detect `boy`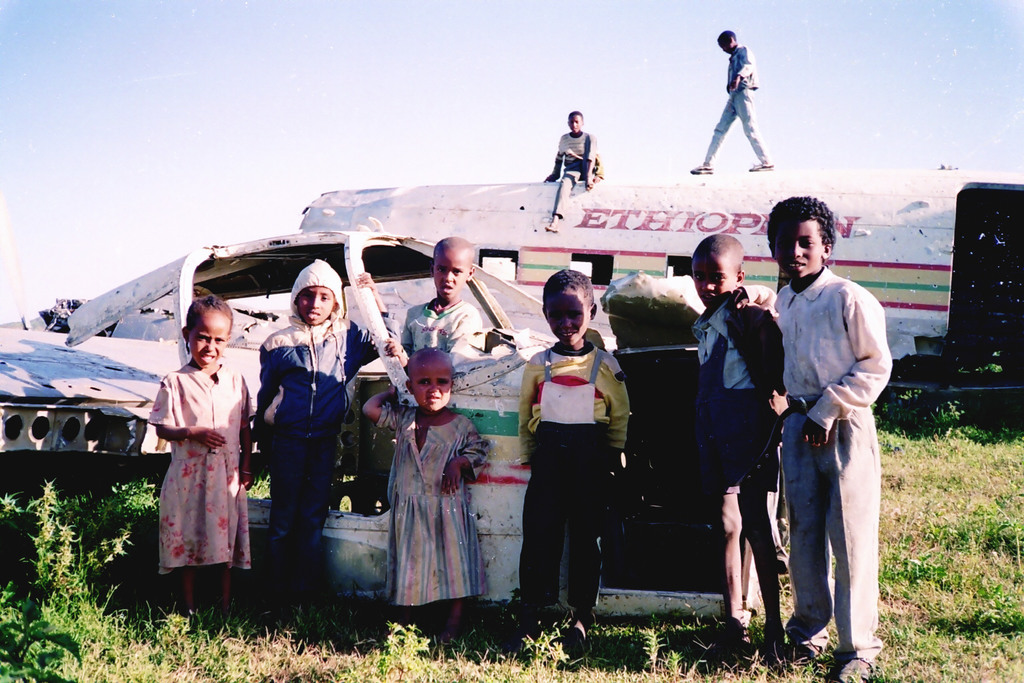
[left=692, top=234, right=780, bottom=662]
